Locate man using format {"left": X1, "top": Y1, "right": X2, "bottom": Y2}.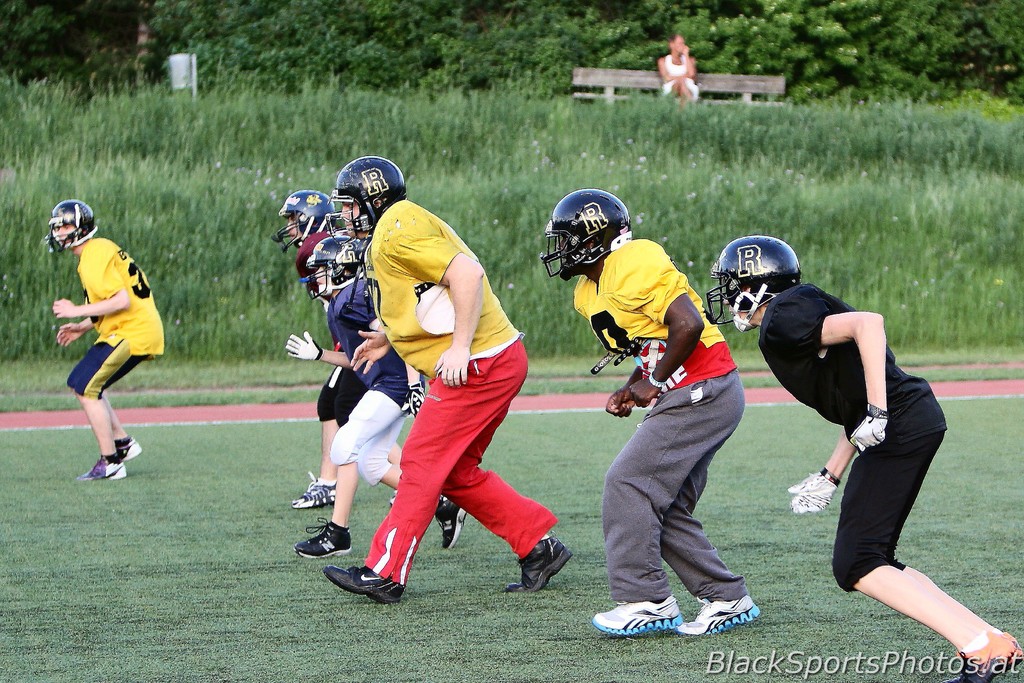
{"left": 275, "top": 188, "right": 337, "bottom": 514}.
